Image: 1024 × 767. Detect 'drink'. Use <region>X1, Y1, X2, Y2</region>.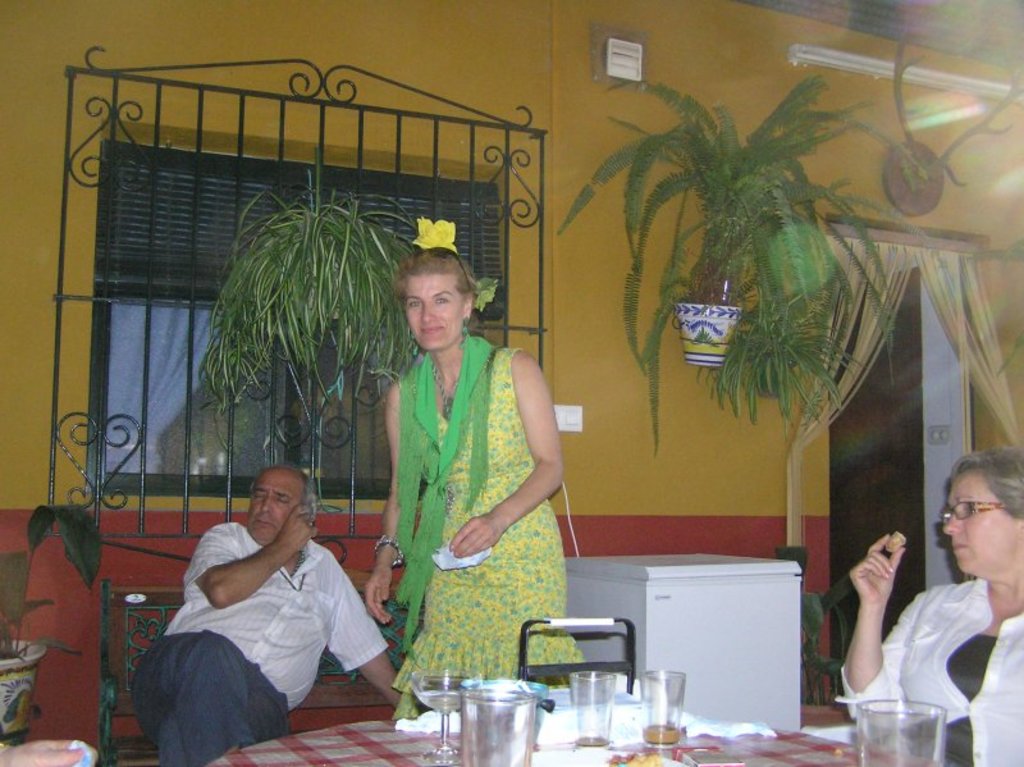
<region>419, 693, 466, 713</region>.
